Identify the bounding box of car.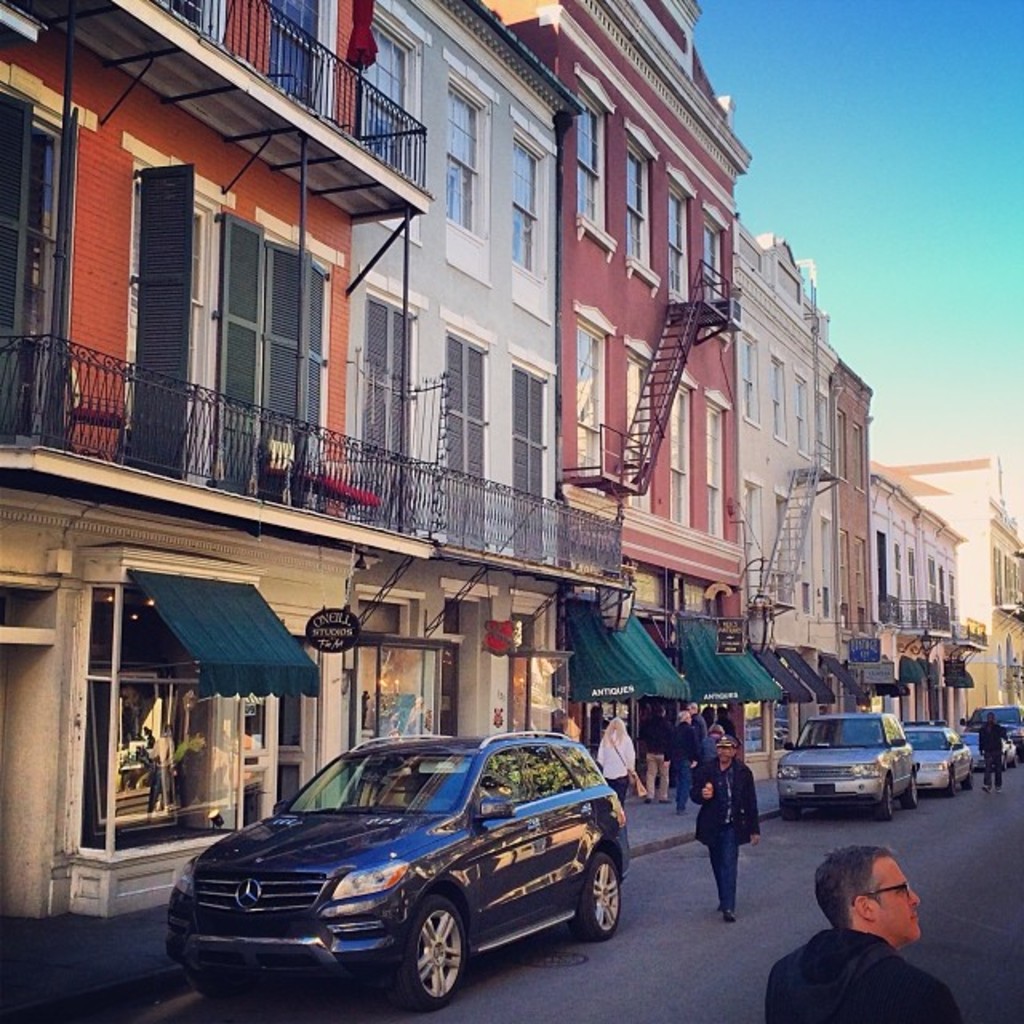
<box>776,712,914,826</box>.
